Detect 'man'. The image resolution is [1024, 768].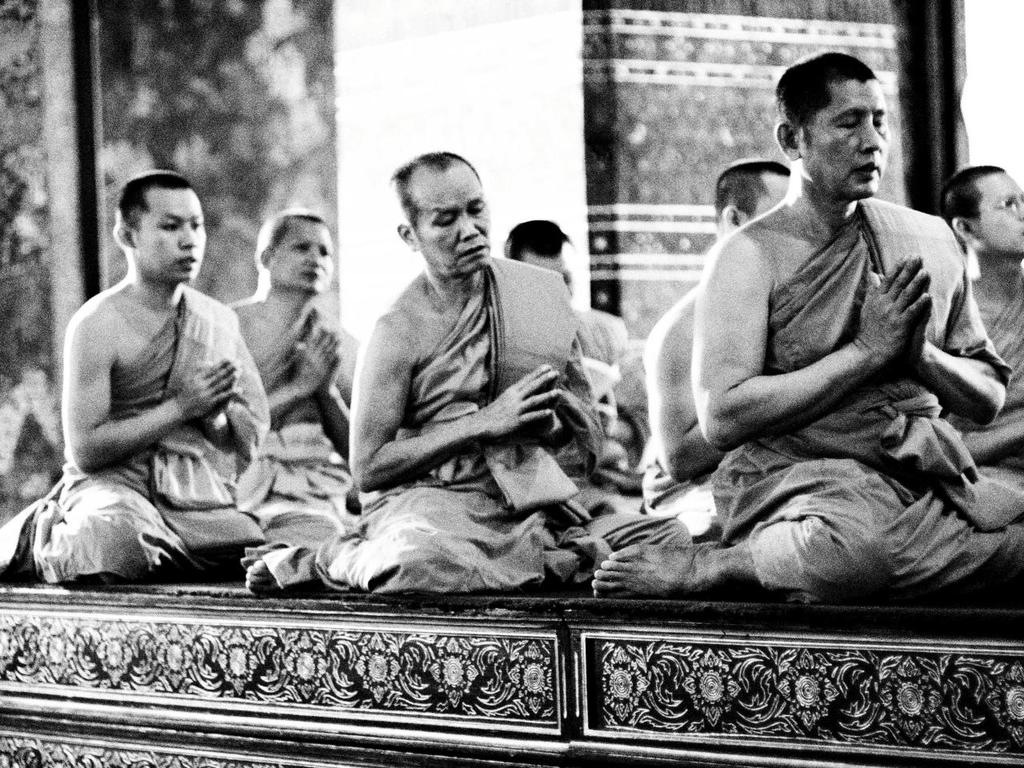
<box>938,161,1023,469</box>.
